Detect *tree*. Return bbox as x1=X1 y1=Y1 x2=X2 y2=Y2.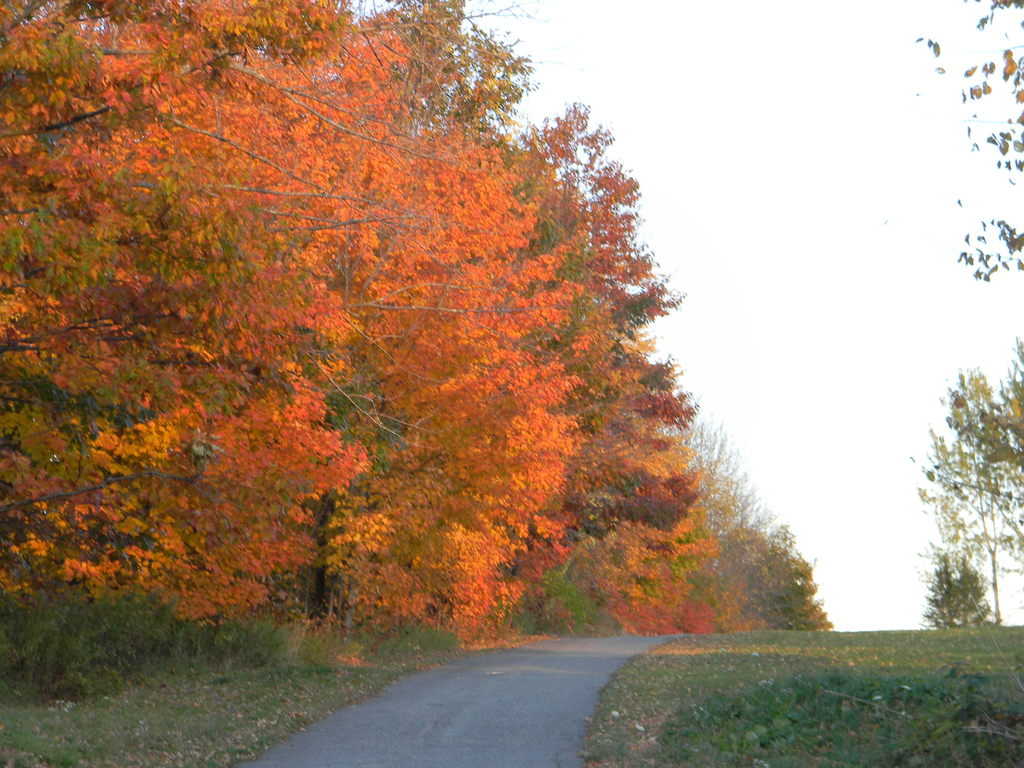
x1=915 y1=368 x2=1023 y2=627.
